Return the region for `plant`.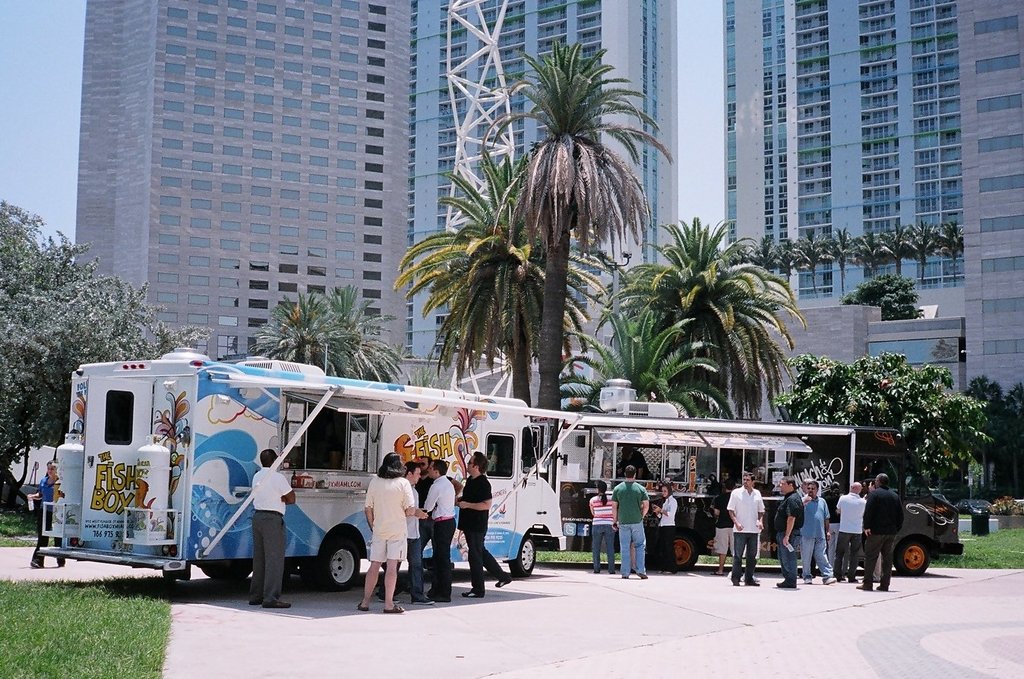
left=988, top=494, right=1023, bottom=514.
